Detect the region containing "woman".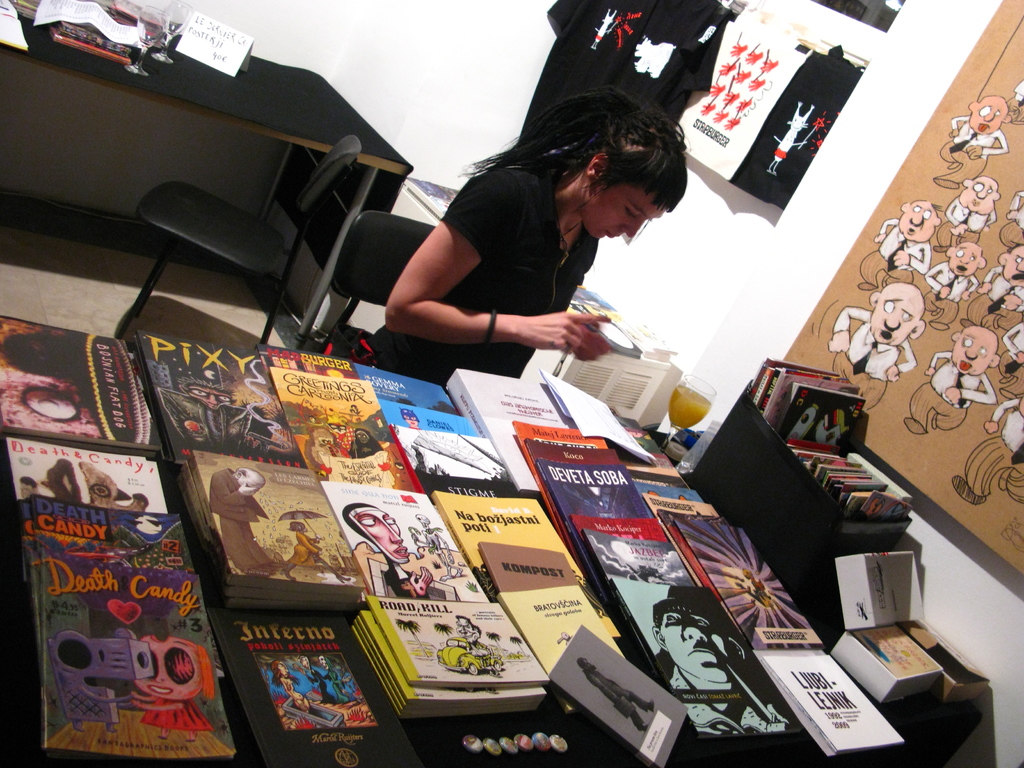
(279, 521, 352, 584).
